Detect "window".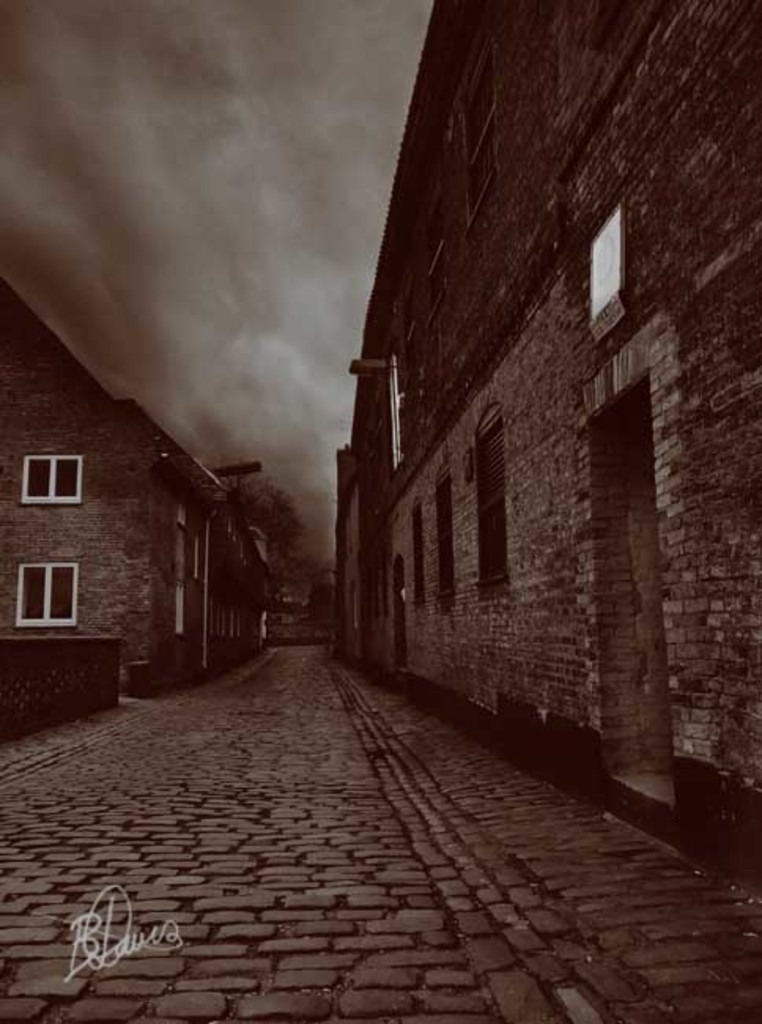
Detected at {"x1": 457, "y1": 36, "x2": 494, "y2": 233}.
